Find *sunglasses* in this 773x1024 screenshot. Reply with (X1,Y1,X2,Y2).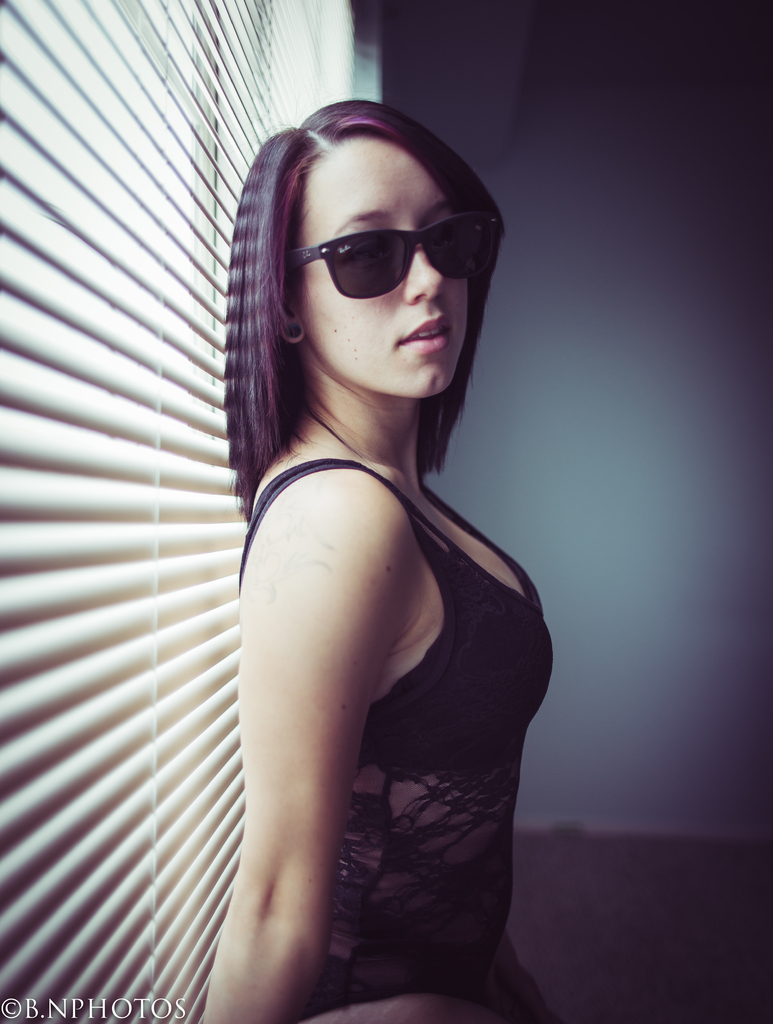
(288,209,505,301).
